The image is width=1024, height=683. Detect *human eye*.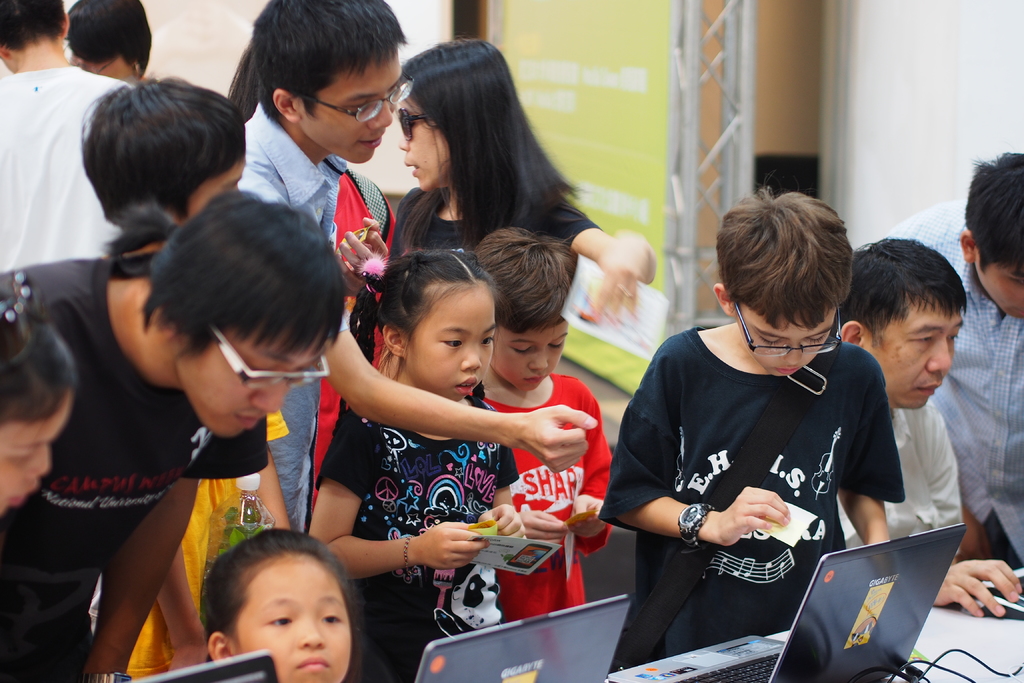
Detection: rect(388, 84, 400, 94).
